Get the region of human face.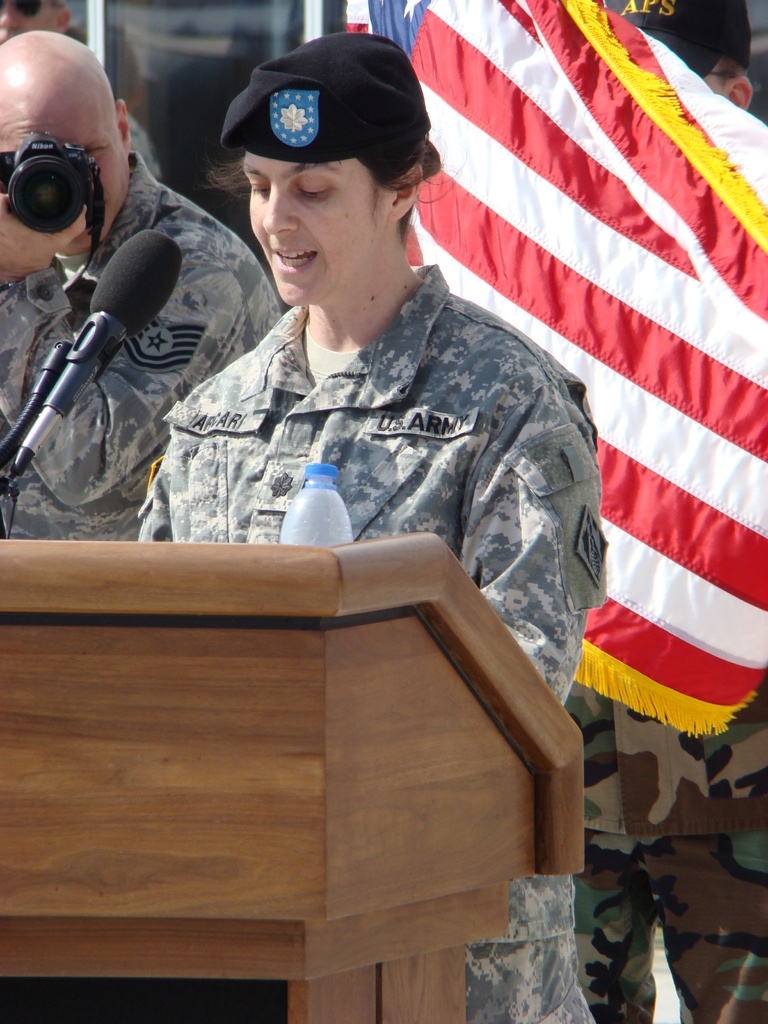
<bbox>0, 97, 131, 249</bbox>.
